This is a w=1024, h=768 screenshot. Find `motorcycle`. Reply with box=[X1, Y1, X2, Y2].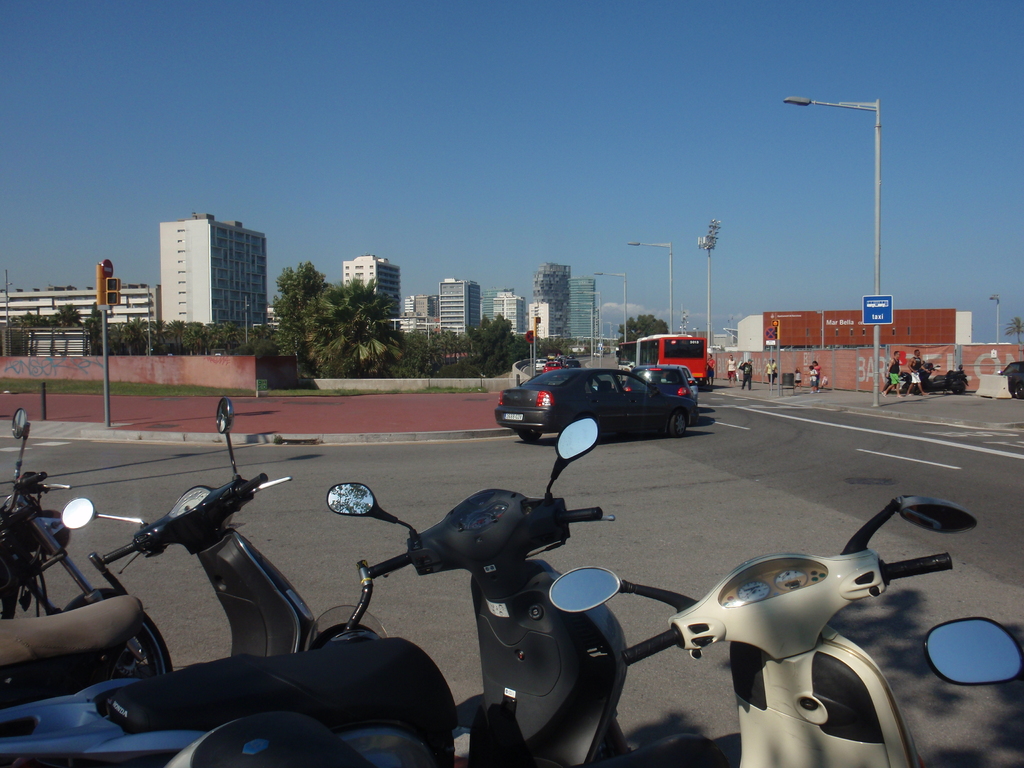
box=[0, 398, 317, 767].
